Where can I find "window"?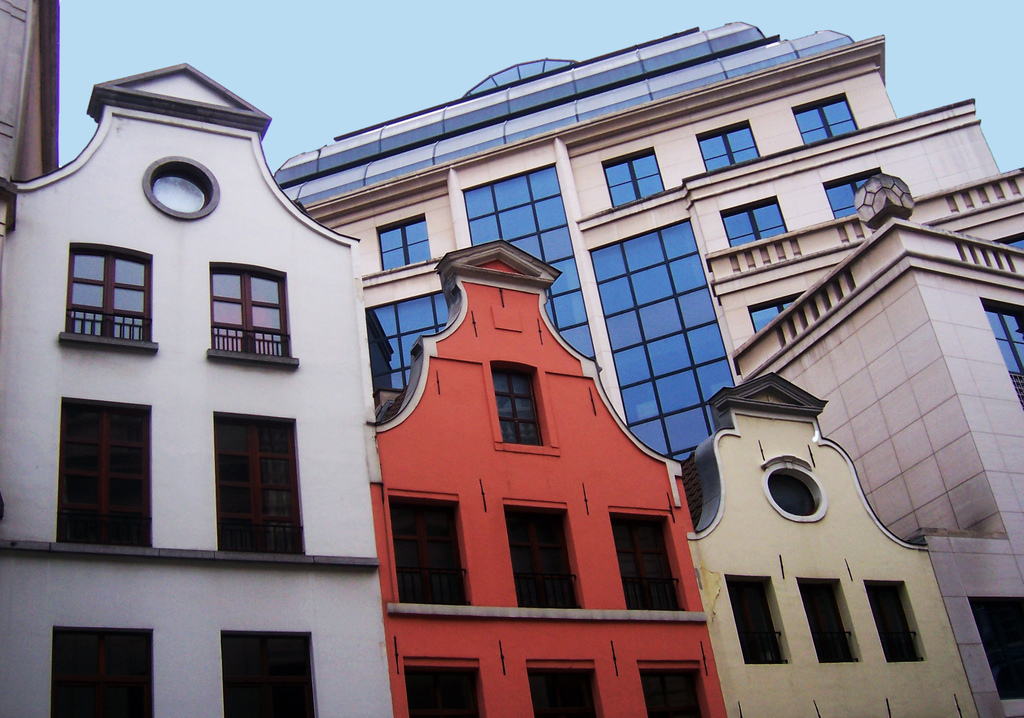
You can find it at (793, 97, 851, 143).
